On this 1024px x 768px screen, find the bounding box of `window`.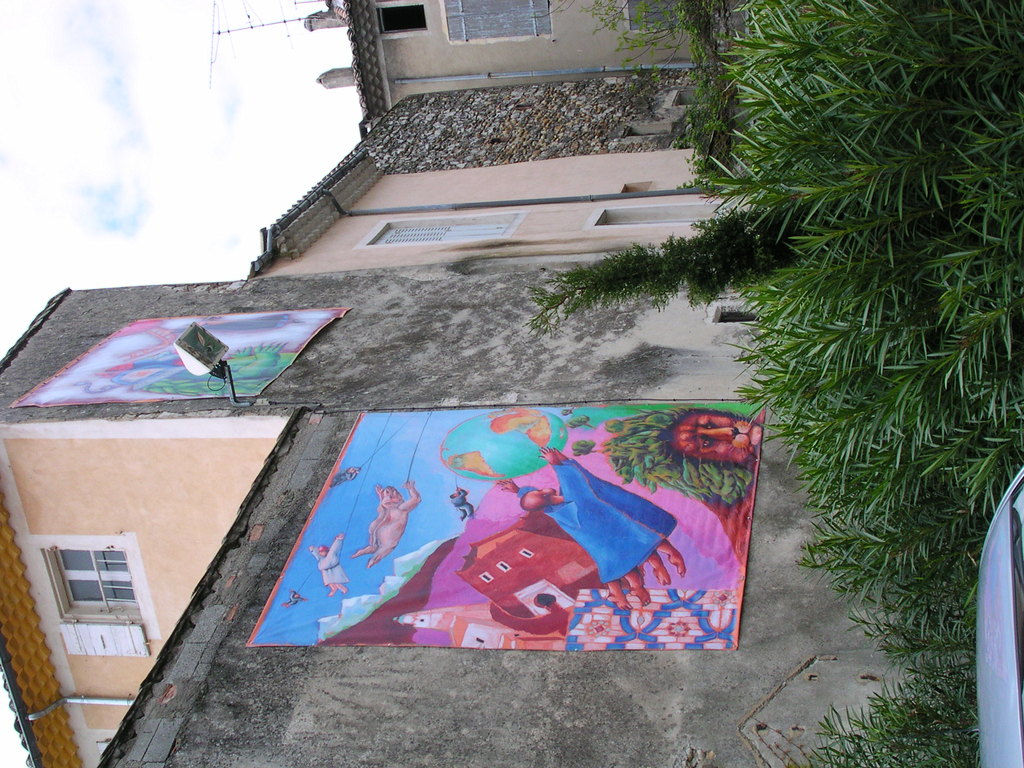
Bounding box: [621,180,652,198].
